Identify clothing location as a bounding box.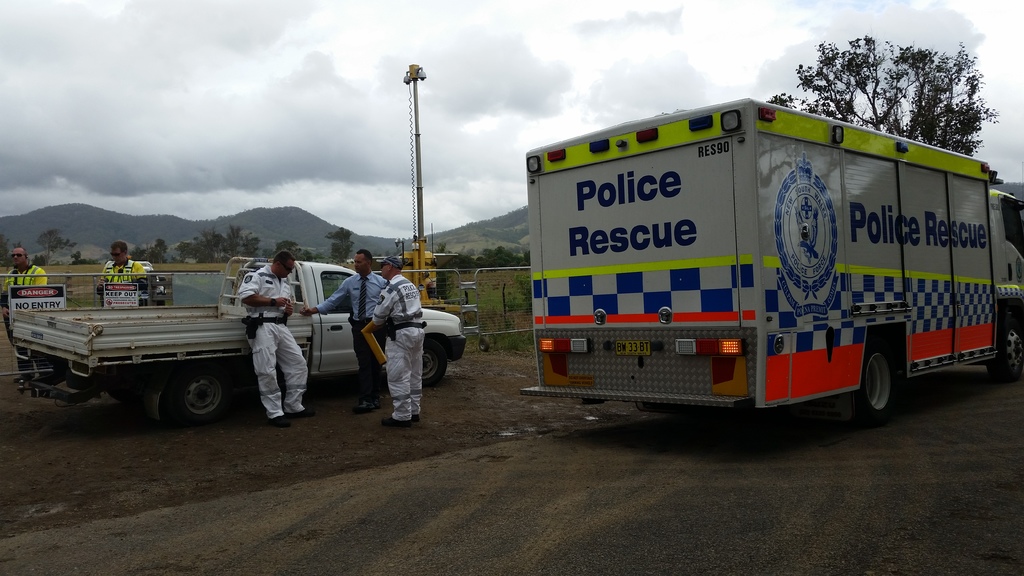
pyautogui.locateOnScreen(94, 256, 148, 281).
